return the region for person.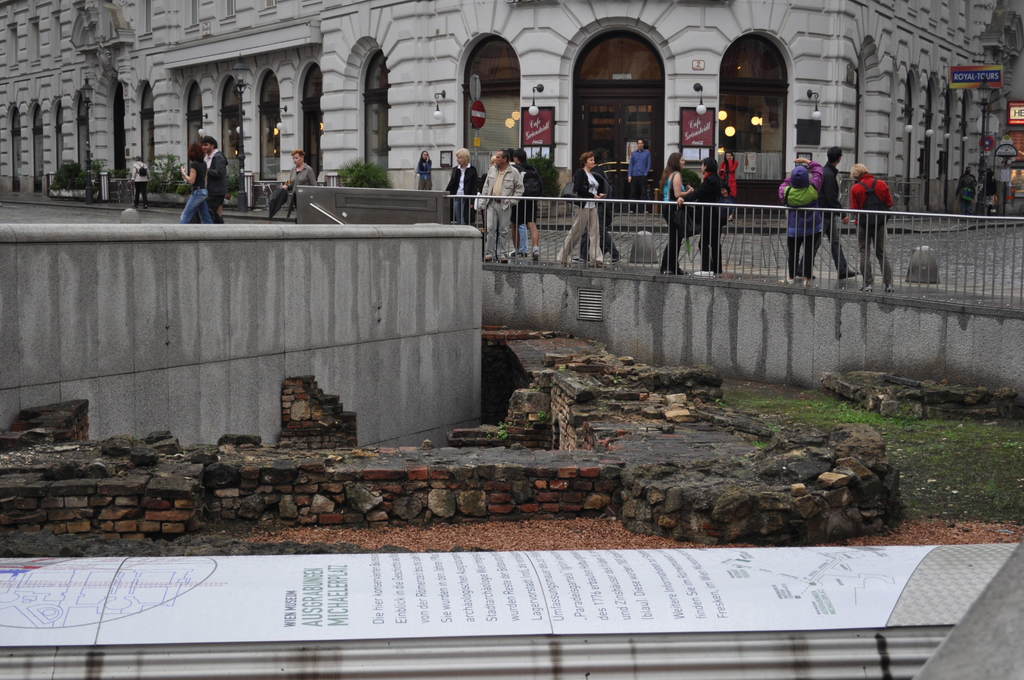
Rect(506, 151, 538, 261).
